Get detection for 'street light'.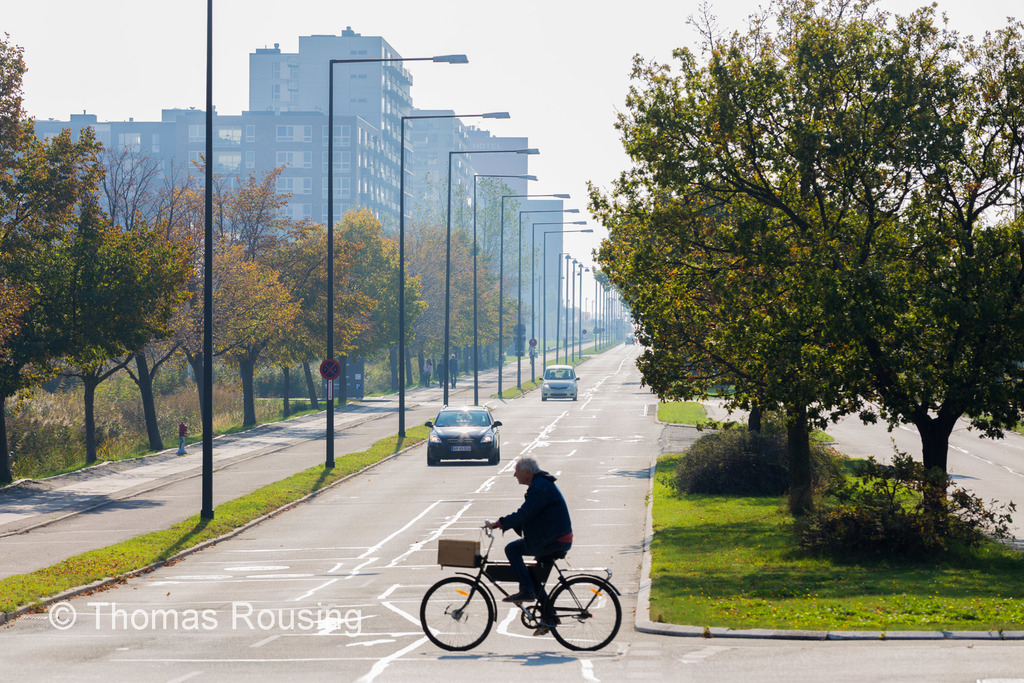
Detection: <box>516,209,580,389</box>.
